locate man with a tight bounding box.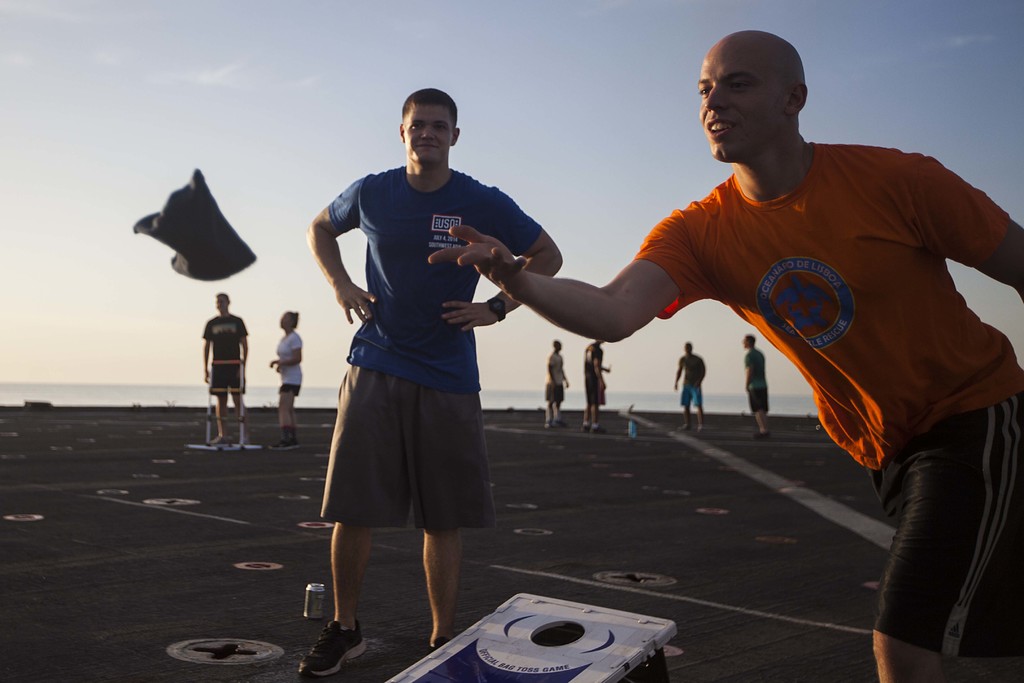
pyautogui.locateOnScreen(428, 30, 1023, 682).
